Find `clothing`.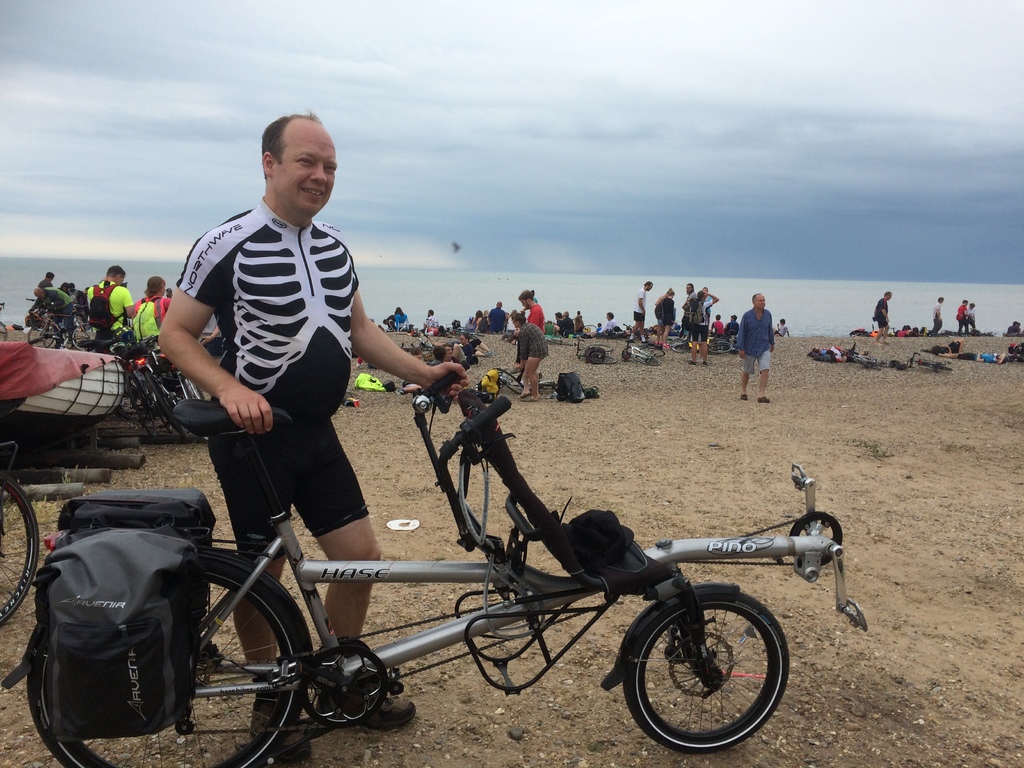
l=925, t=302, r=939, b=339.
